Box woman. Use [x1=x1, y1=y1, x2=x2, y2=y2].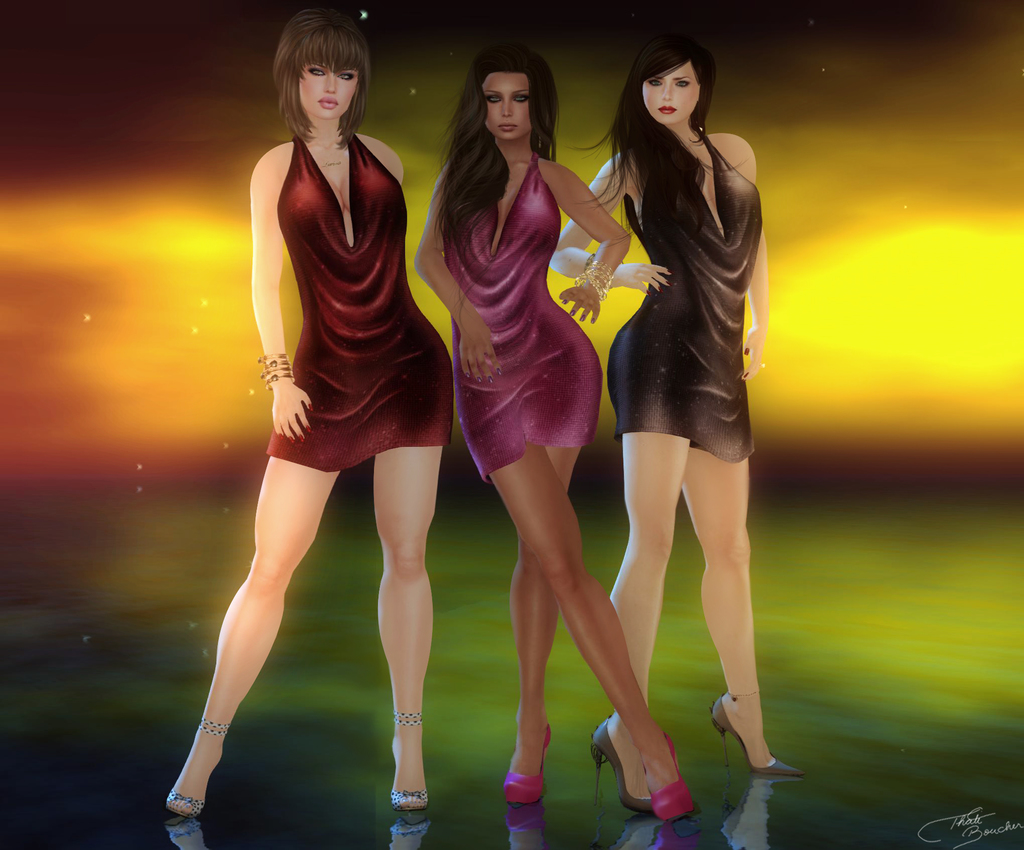
[x1=208, y1=2, x2=467, y2=795].
